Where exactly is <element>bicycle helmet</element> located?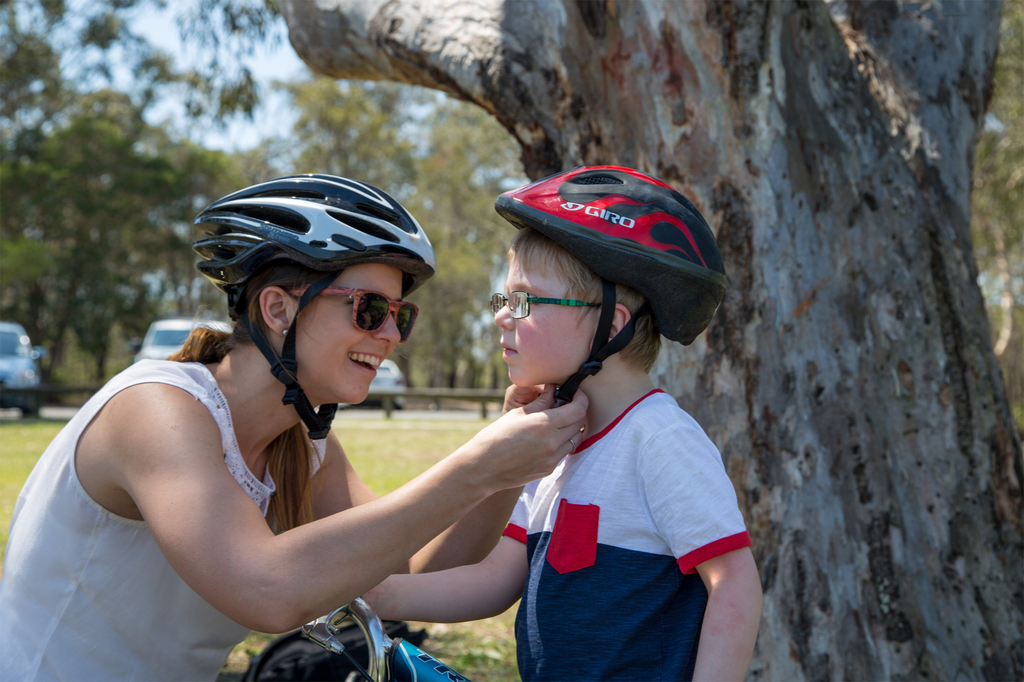
Its bounding box is {"x1": 193, "y1": 172, "x2": 434, "y2": 441}.
